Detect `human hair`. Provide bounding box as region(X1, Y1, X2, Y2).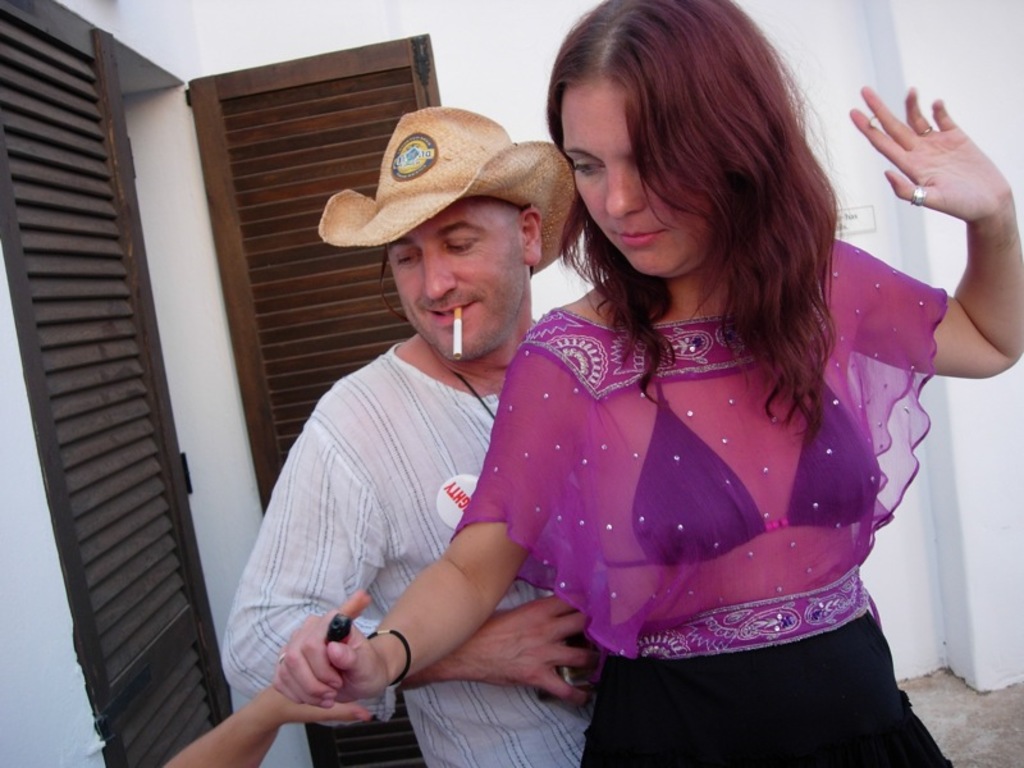
region(539, 0, 854, 410).
